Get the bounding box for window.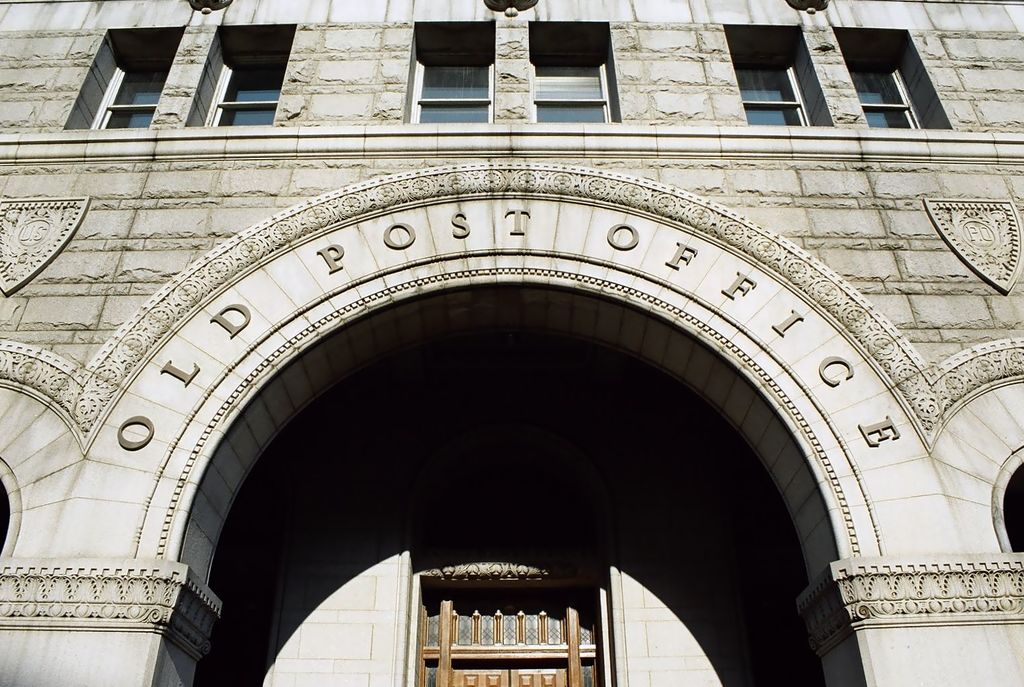
(left=840, top=28, right=935, bottom=136).
